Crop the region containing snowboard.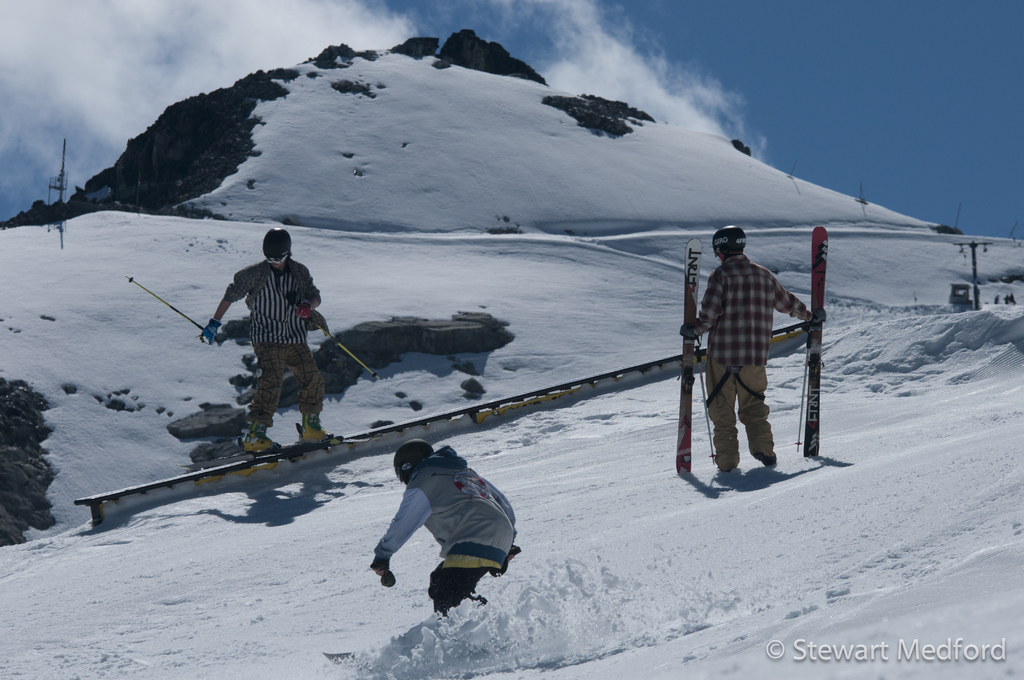
Crop region: 325 651 370 668.
